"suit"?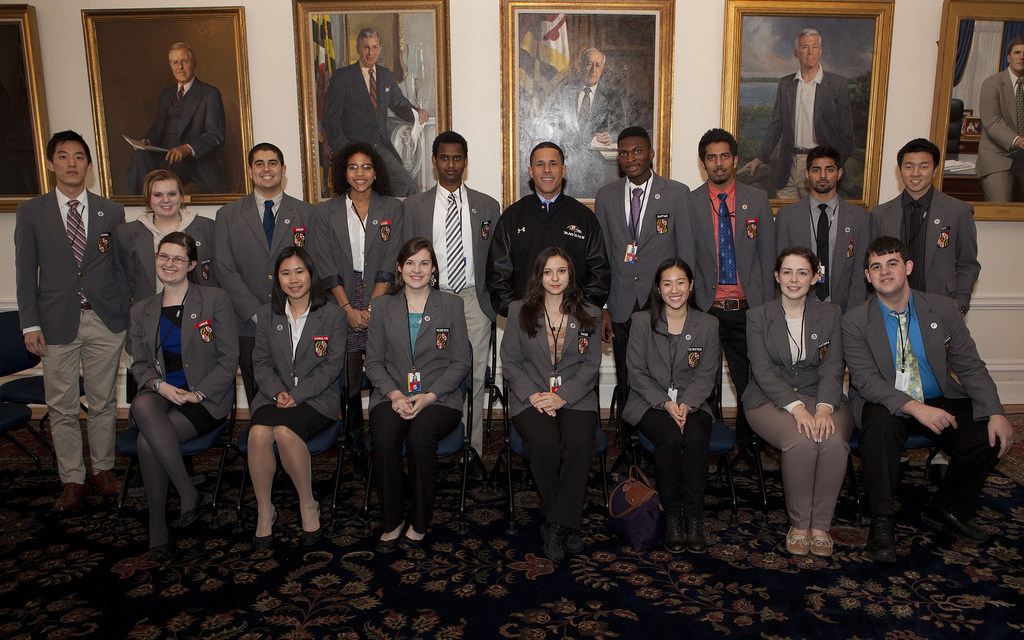
bbox(626, 303, 723, 423)
